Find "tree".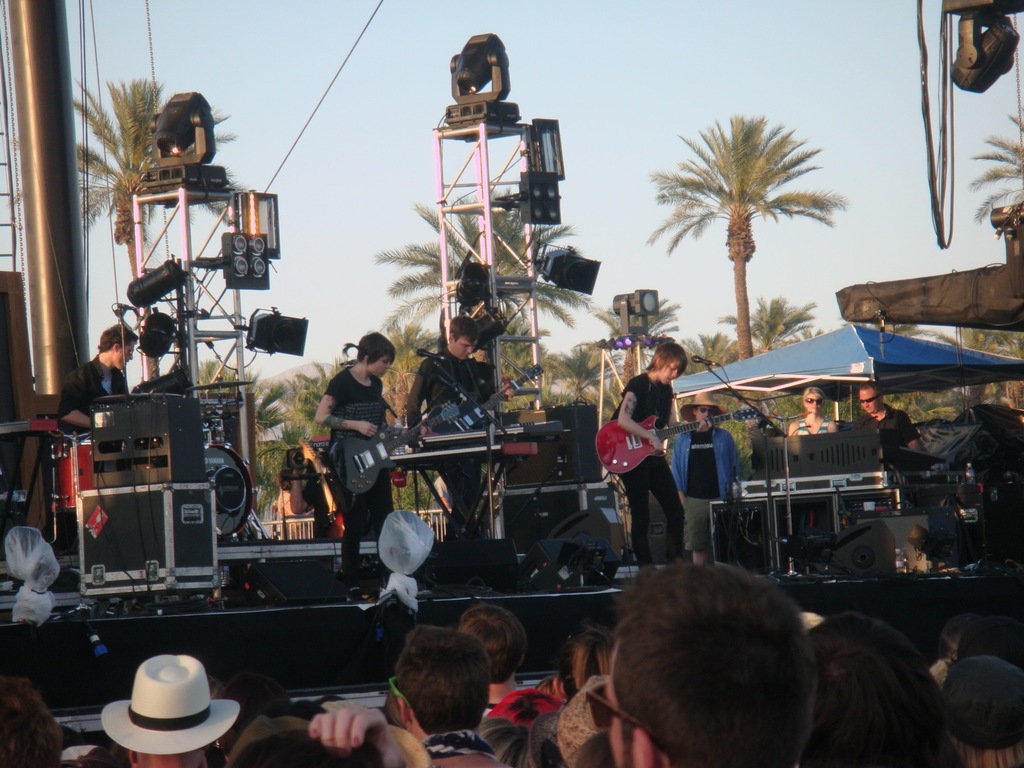
left=639, top=93, right=843, bottom=371.
